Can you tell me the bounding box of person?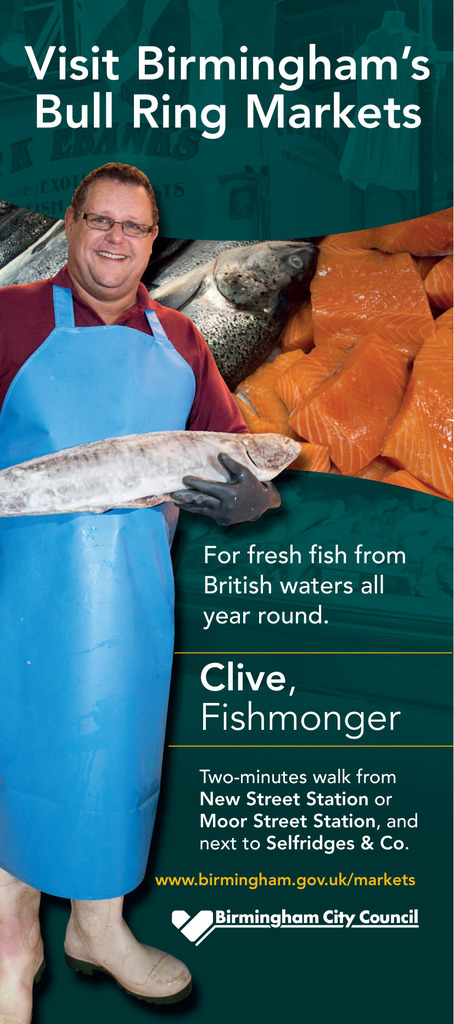
region(58, 208, 370, 1023).
